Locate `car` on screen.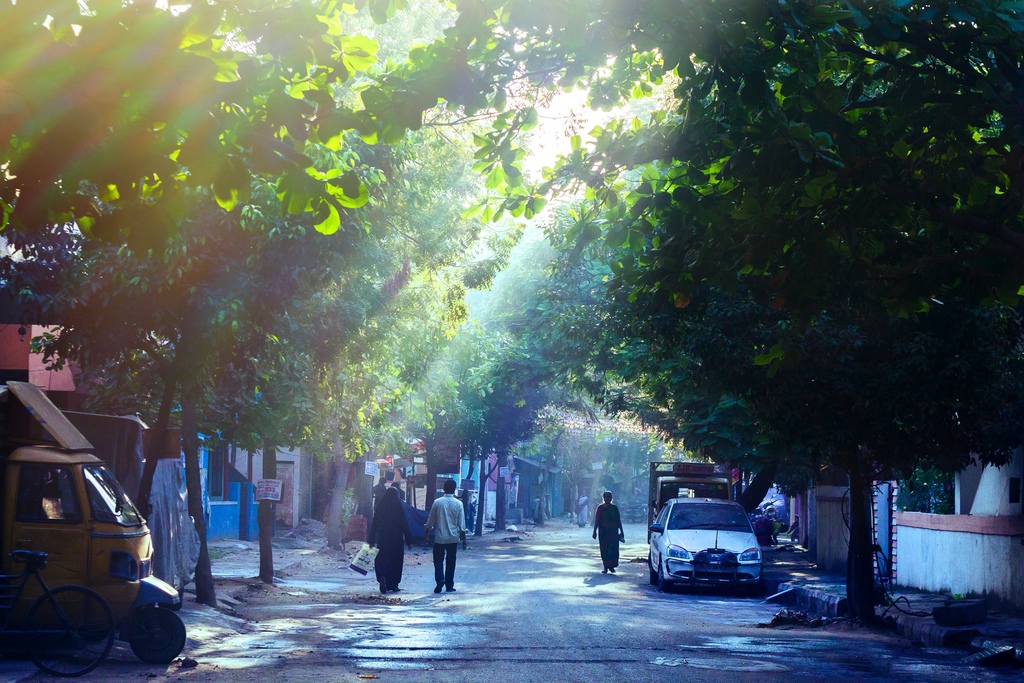
On screen at [left=647, top=495, right=763, bottom=595].
